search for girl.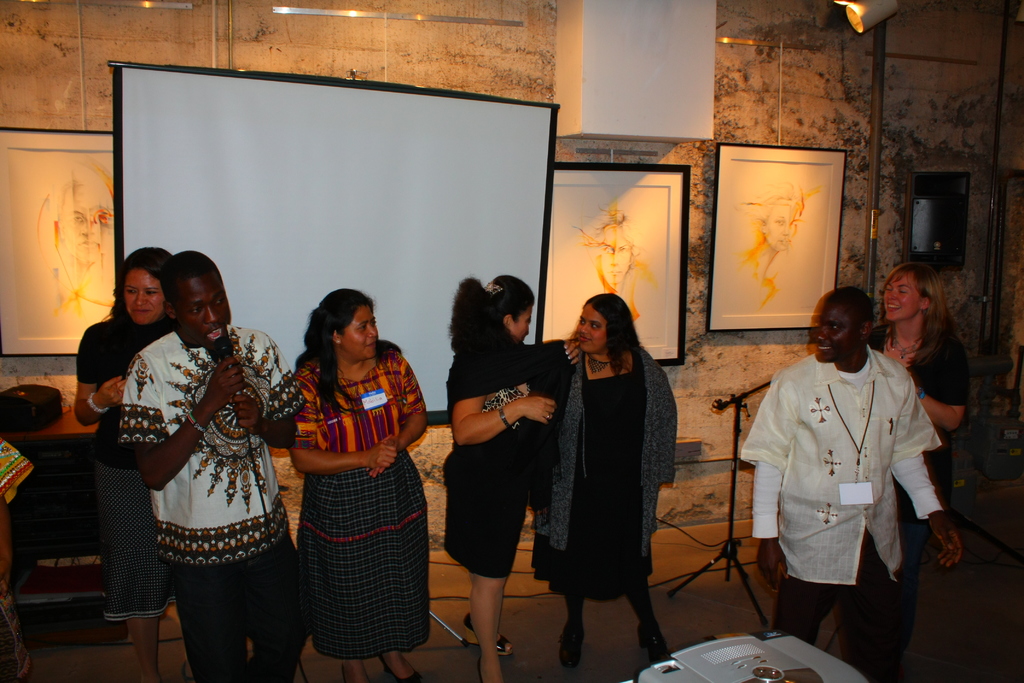
Found at bbox=(529, 289, 671, 675).
